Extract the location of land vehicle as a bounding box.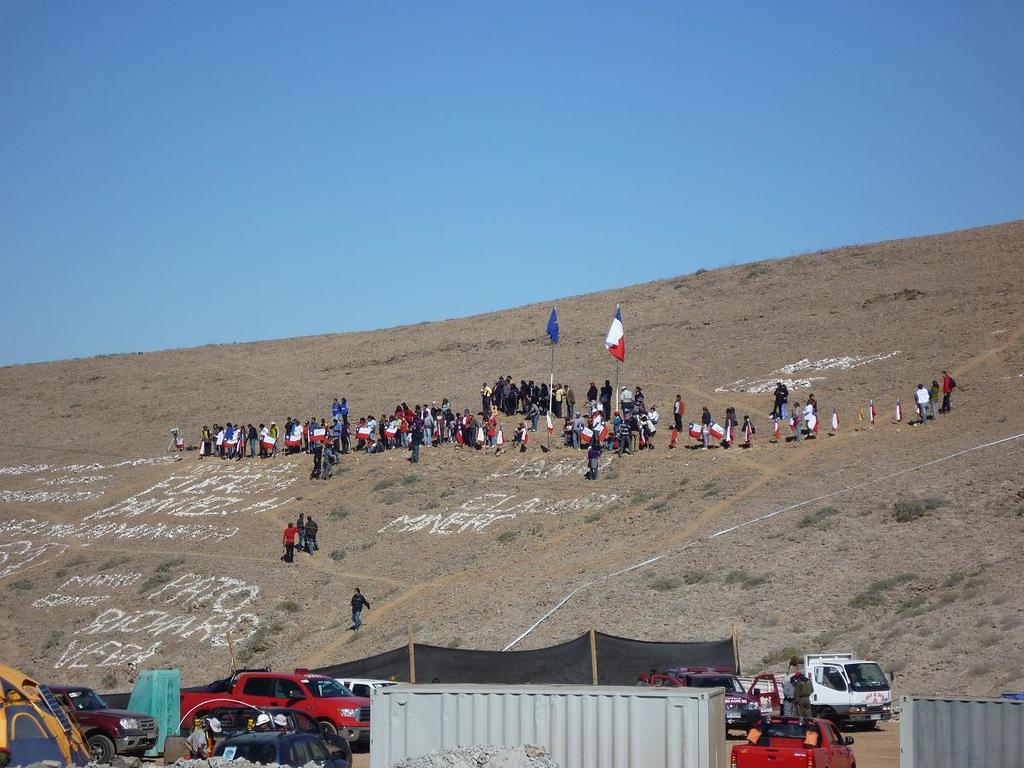
l=57, t=683, r=156, b=758.
